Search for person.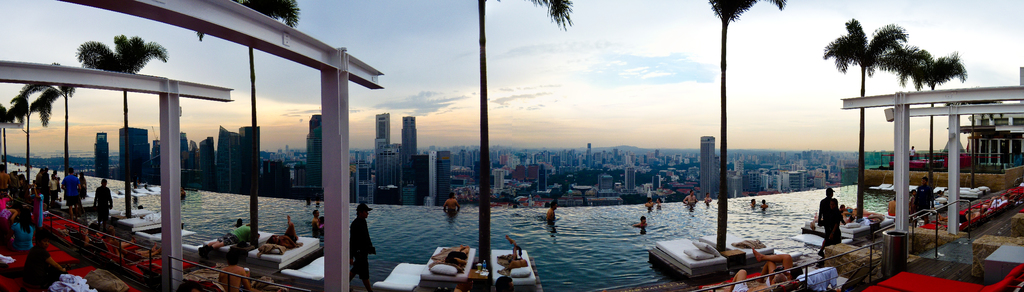
Found at box=[643, 198, 653, 206].
